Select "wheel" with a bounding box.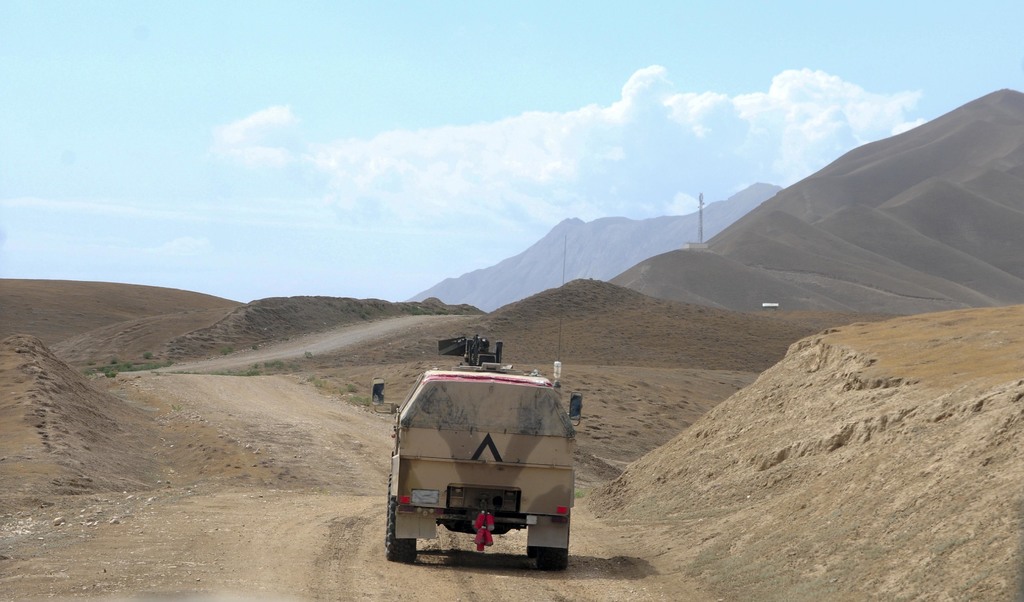
x1=529, y1=547, x2=536, y2=557.
